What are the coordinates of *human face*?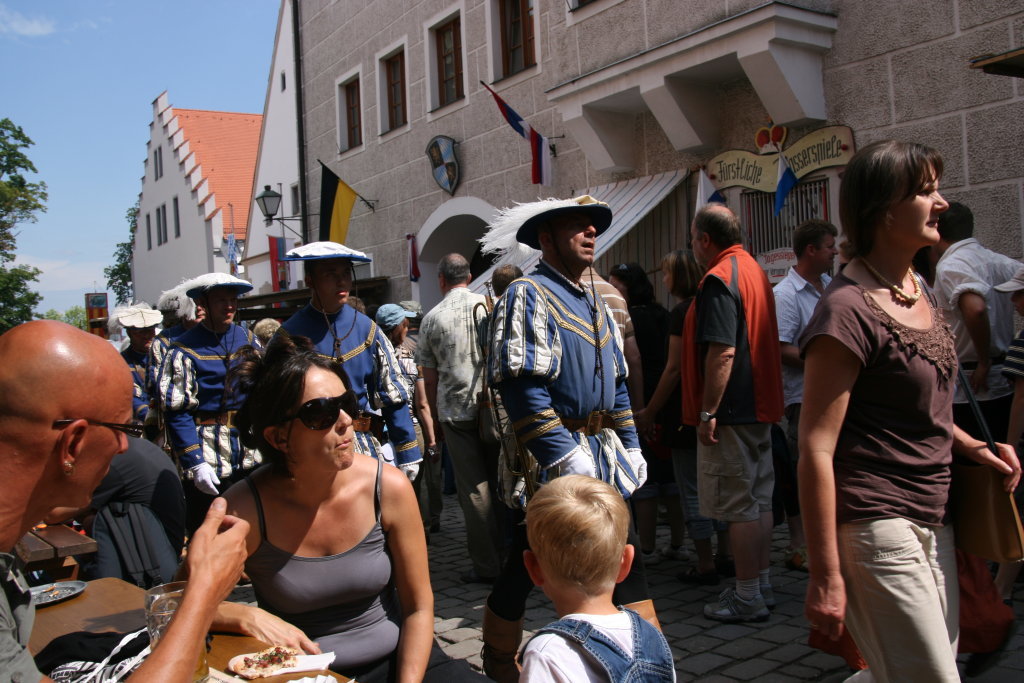
<bbox>900, 177, 948, 242</bbox>.
